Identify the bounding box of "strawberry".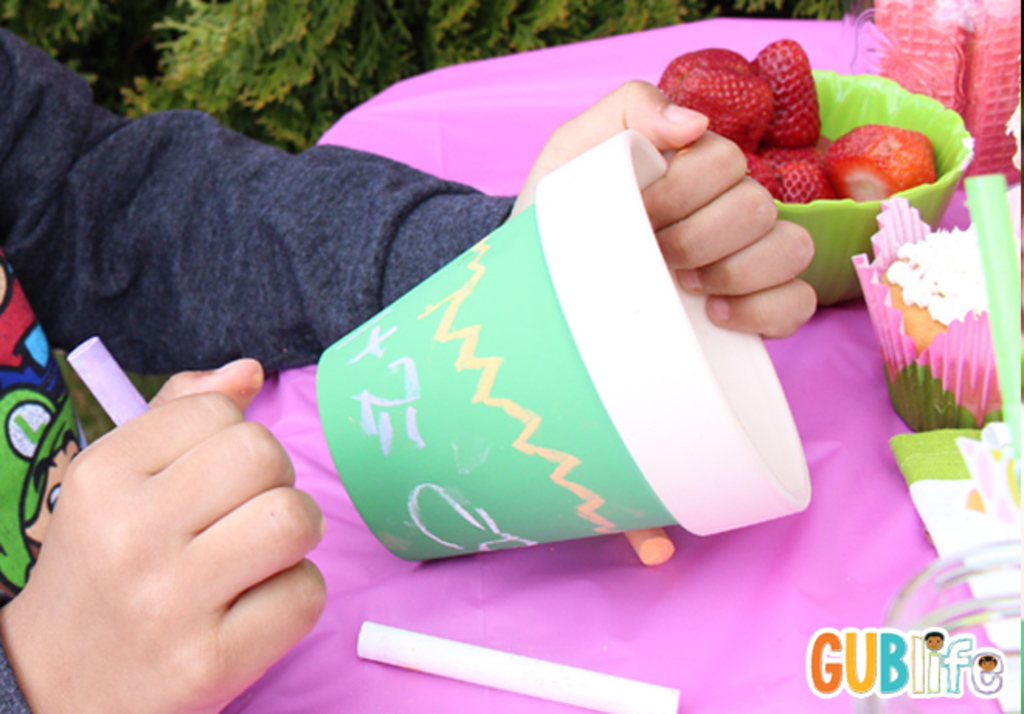
l=678, t=140, r=780, b=200.
